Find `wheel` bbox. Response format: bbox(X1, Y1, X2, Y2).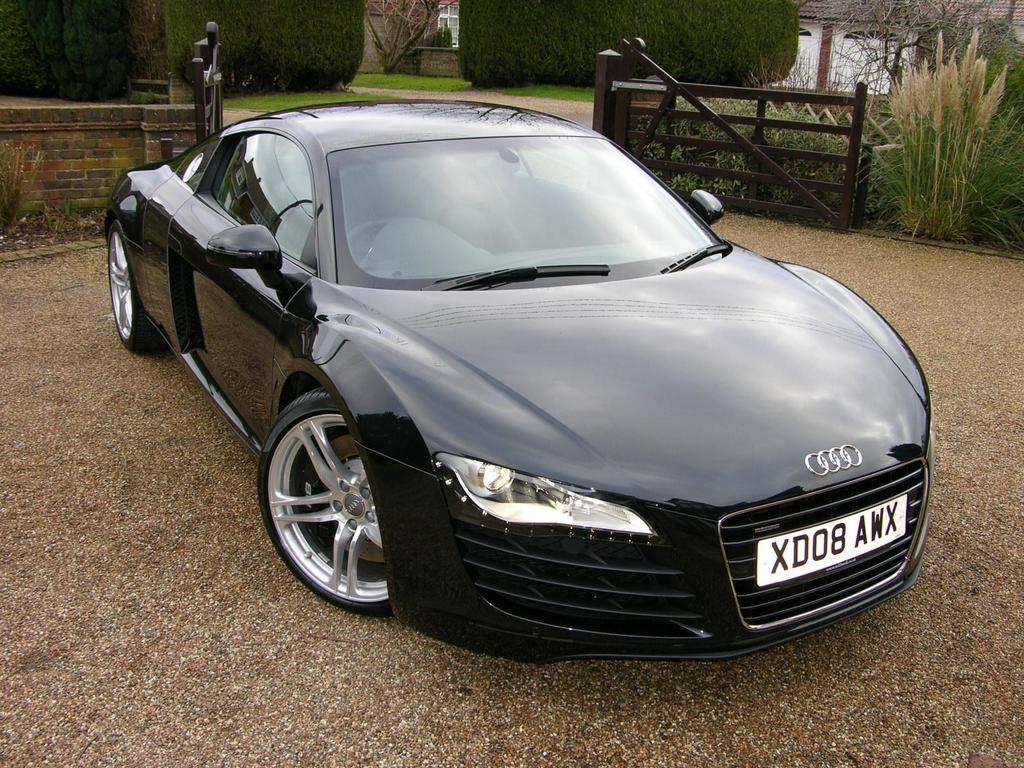
bbox(111, 218, 163, 354).
